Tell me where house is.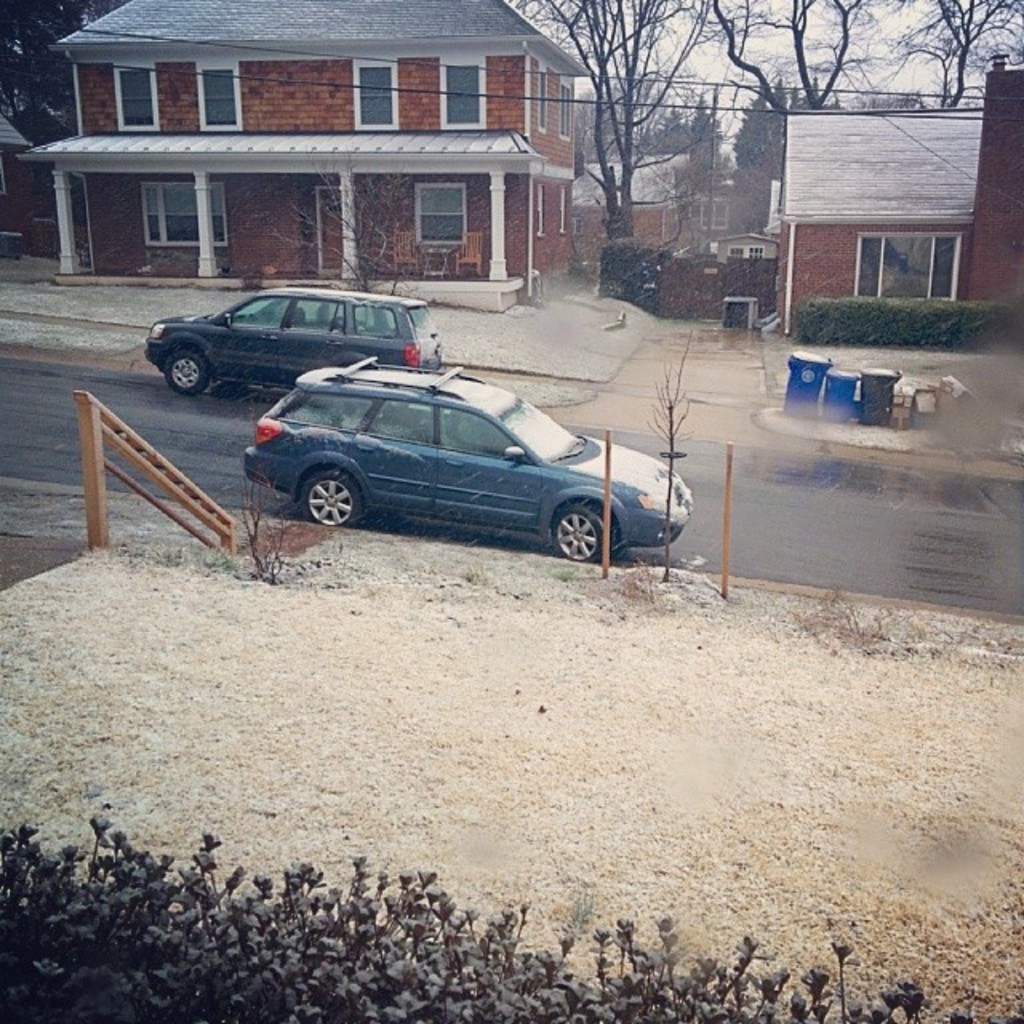
house is at x1=774, y1=58, x2=1022, y2=342.
